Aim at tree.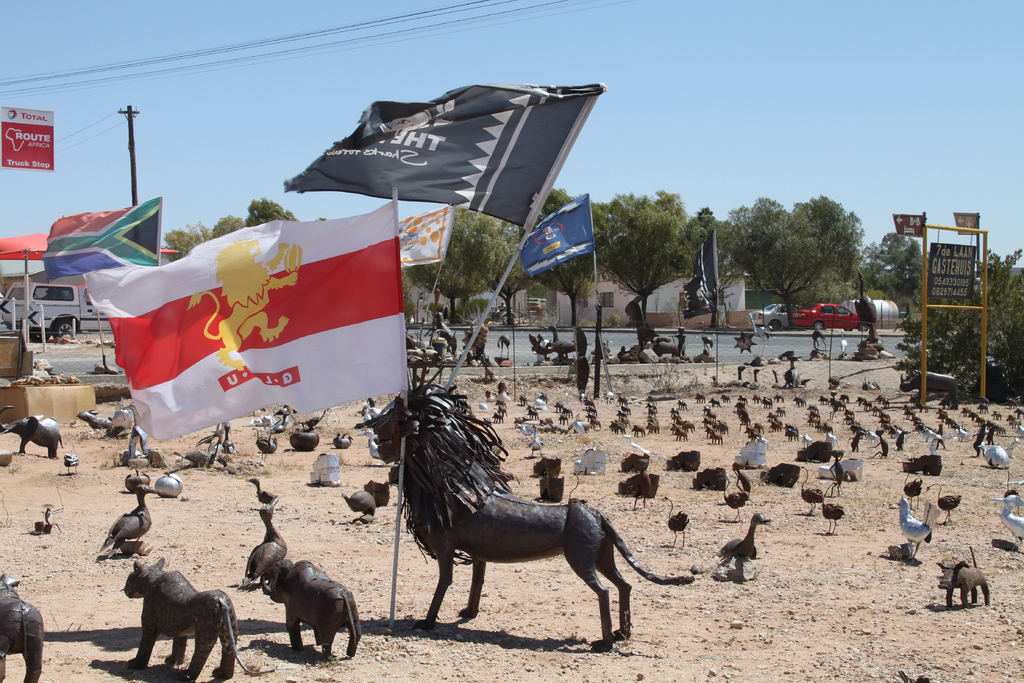
Aimed at bbox=(484, 212, 541, 329).
